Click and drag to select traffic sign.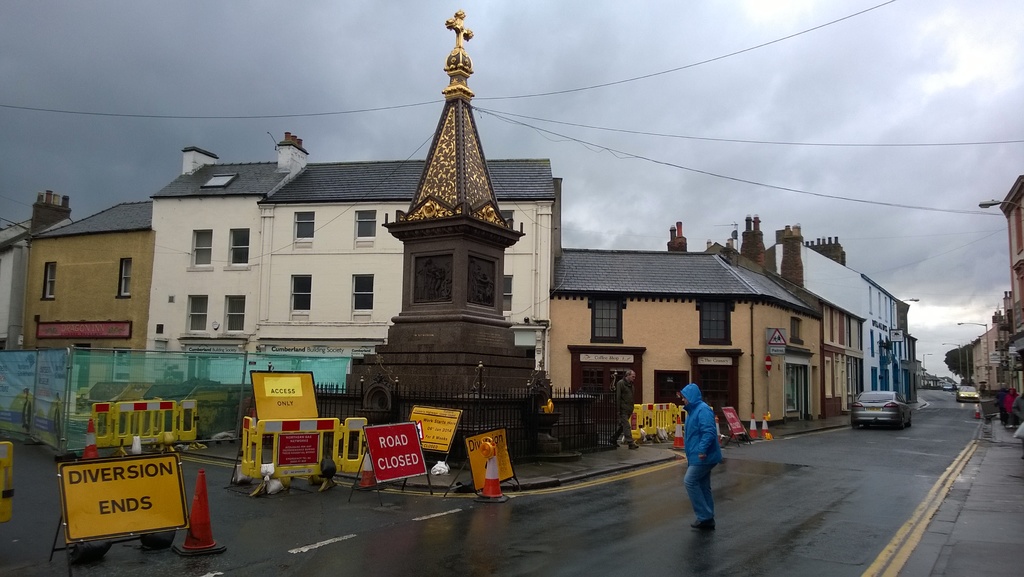
Selection: Rect(364, 419, 428, 485).
